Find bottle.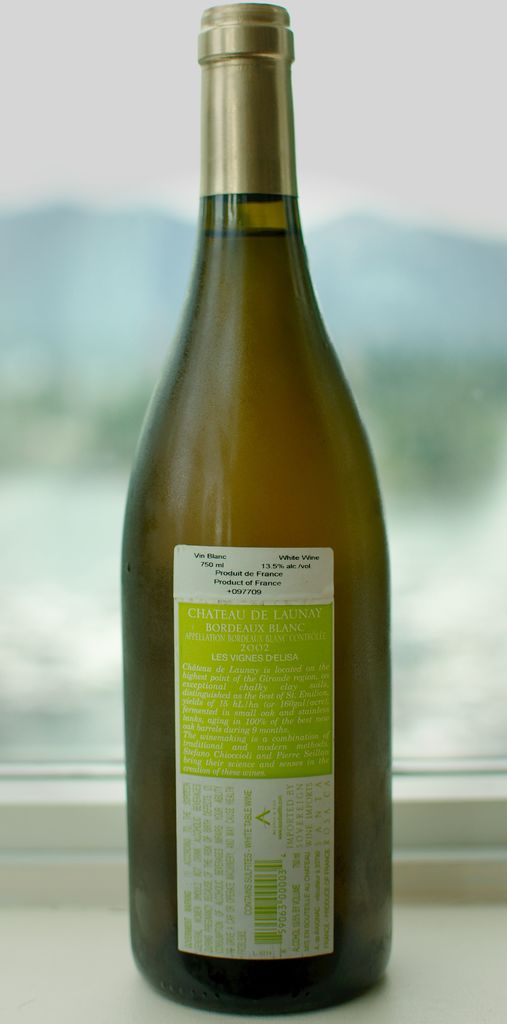
pyautogui.locateOnScreen(114, 1, 403, 995).
